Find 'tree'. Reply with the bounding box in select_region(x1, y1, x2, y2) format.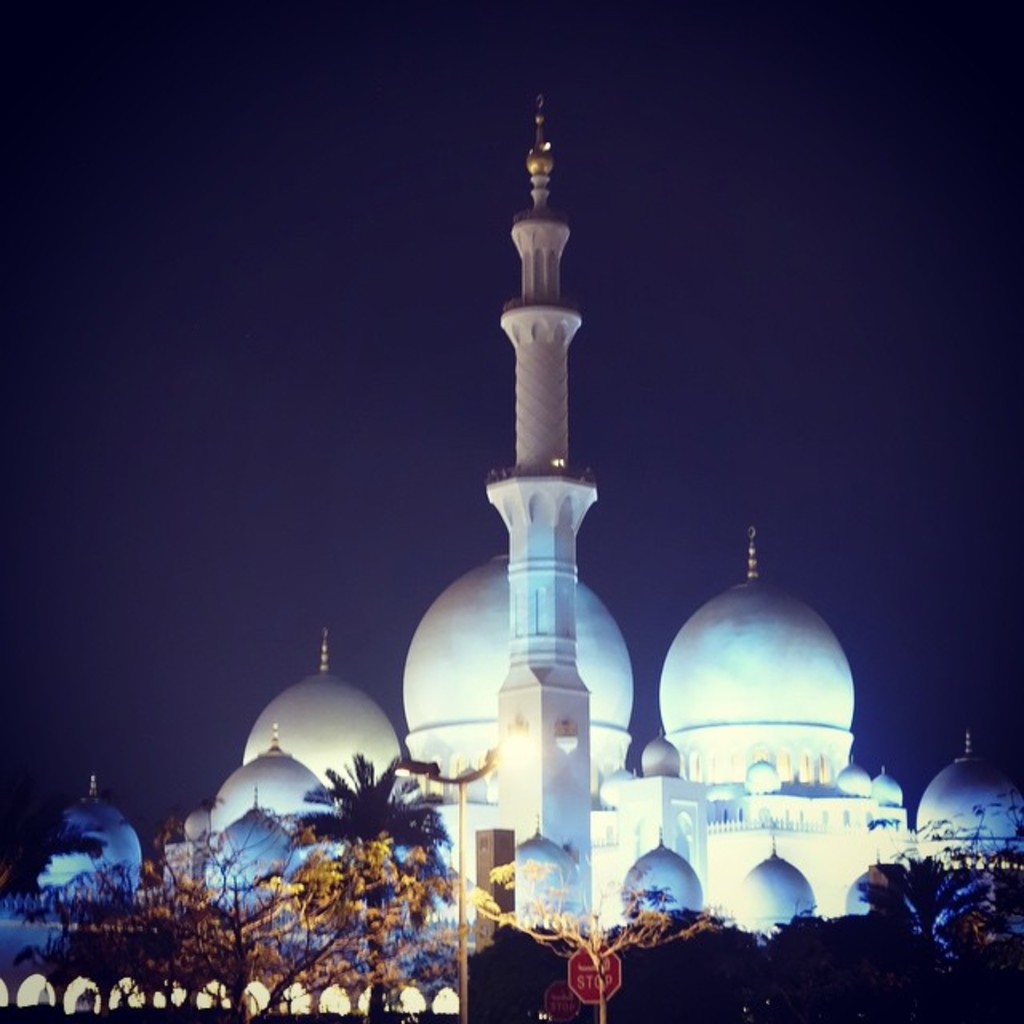
select_region(131, 782, 301, 1022).
